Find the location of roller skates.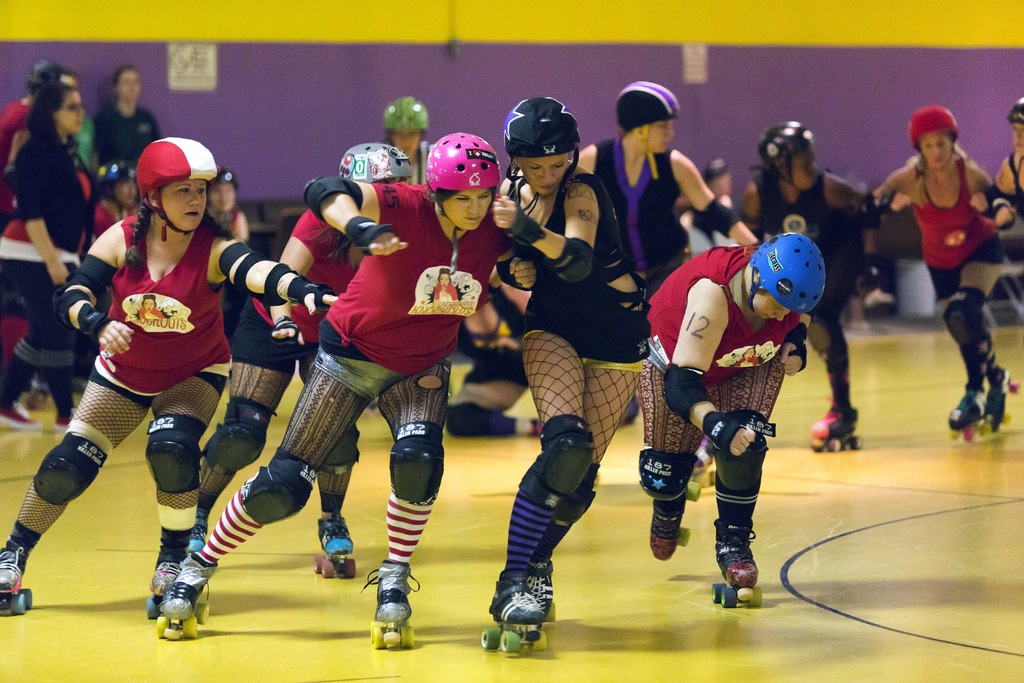
Location: 808 403 866 456.
